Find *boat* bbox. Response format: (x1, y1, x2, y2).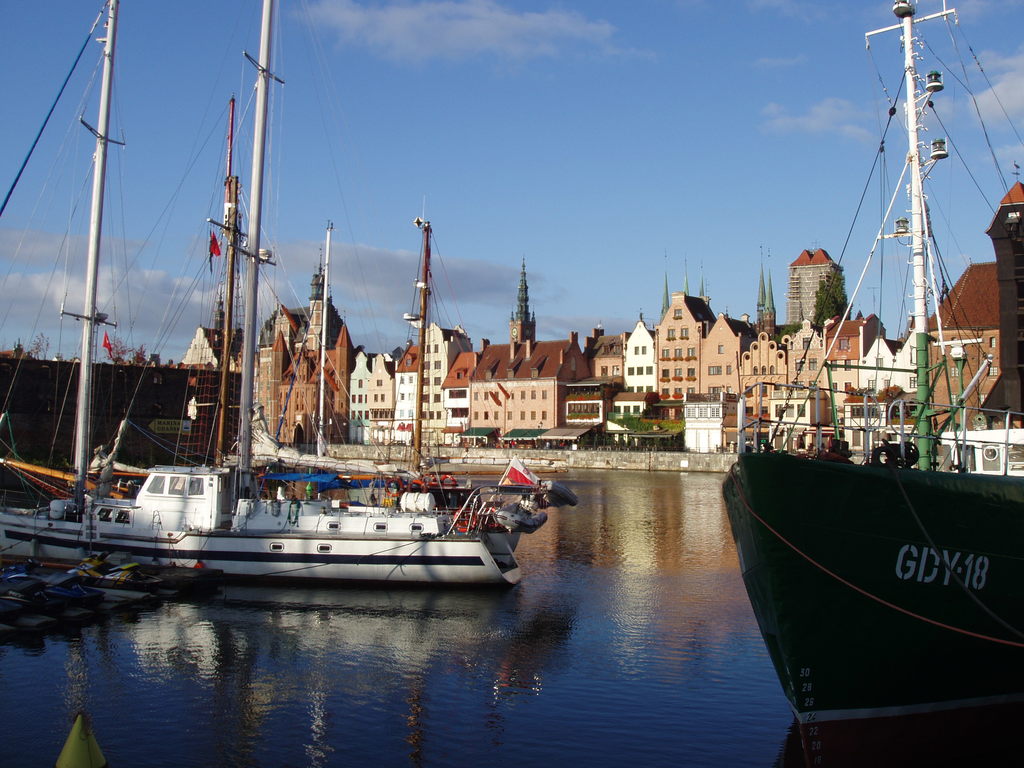
(942, 356, 1023, 470).
